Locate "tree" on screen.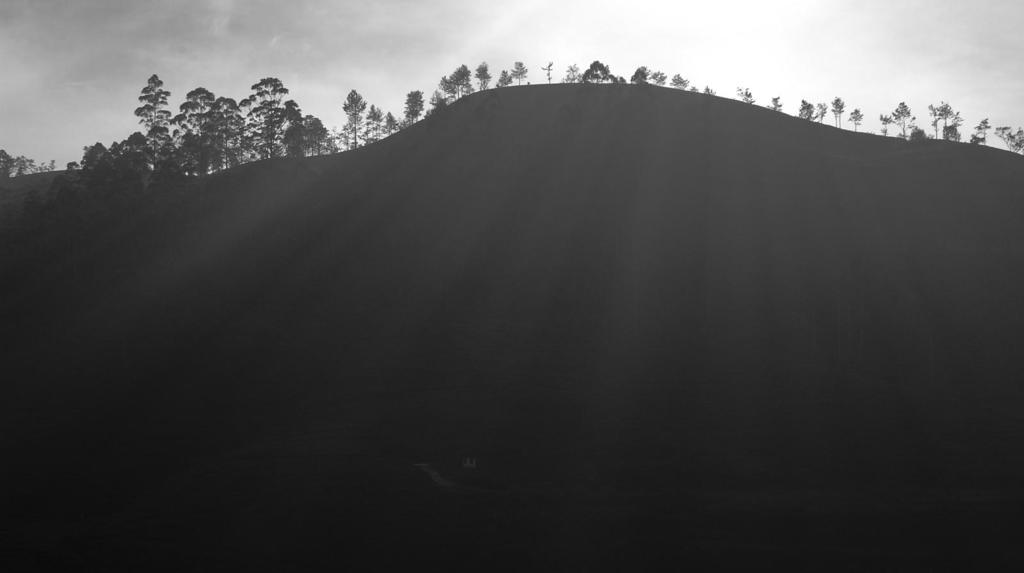
On screen at <box>924,98,968,143</box>.
